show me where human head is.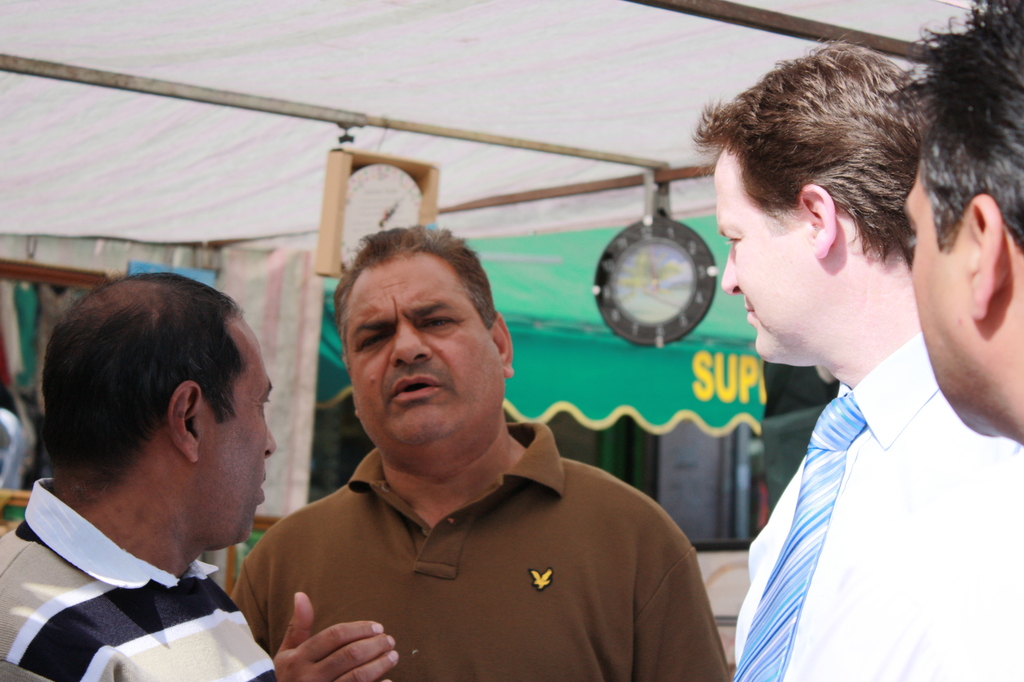
human head is at x1=724 y1=45 x2=920 y2=361.
